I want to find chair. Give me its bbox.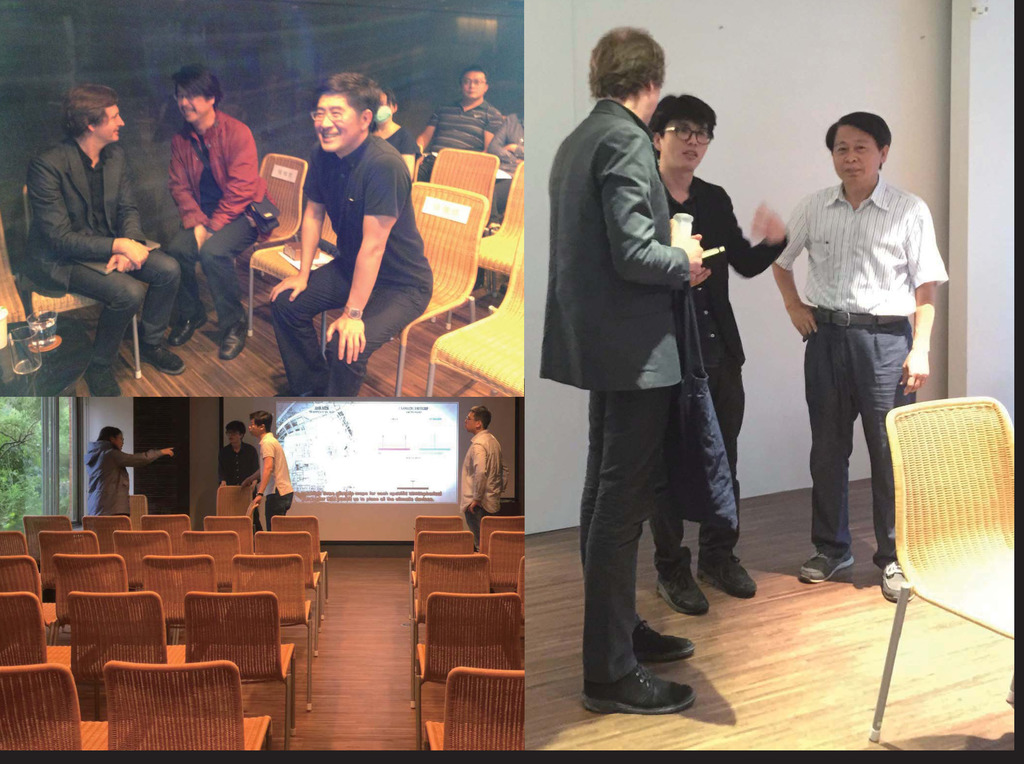
box(446, 162, 527, 329).
